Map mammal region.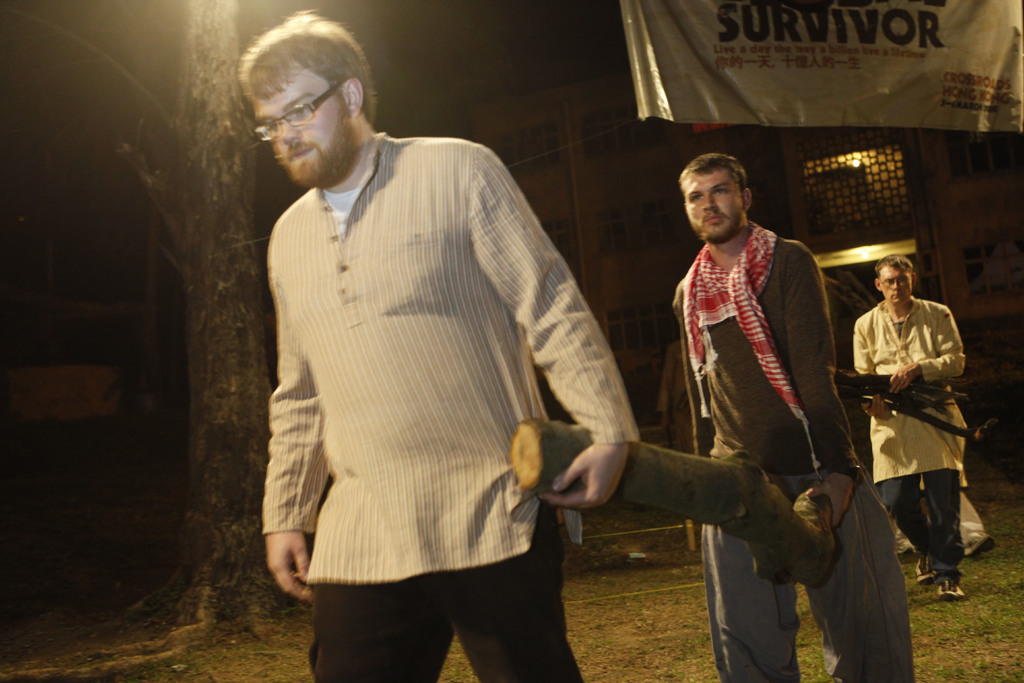
Mapped to 236,10,641,682.
